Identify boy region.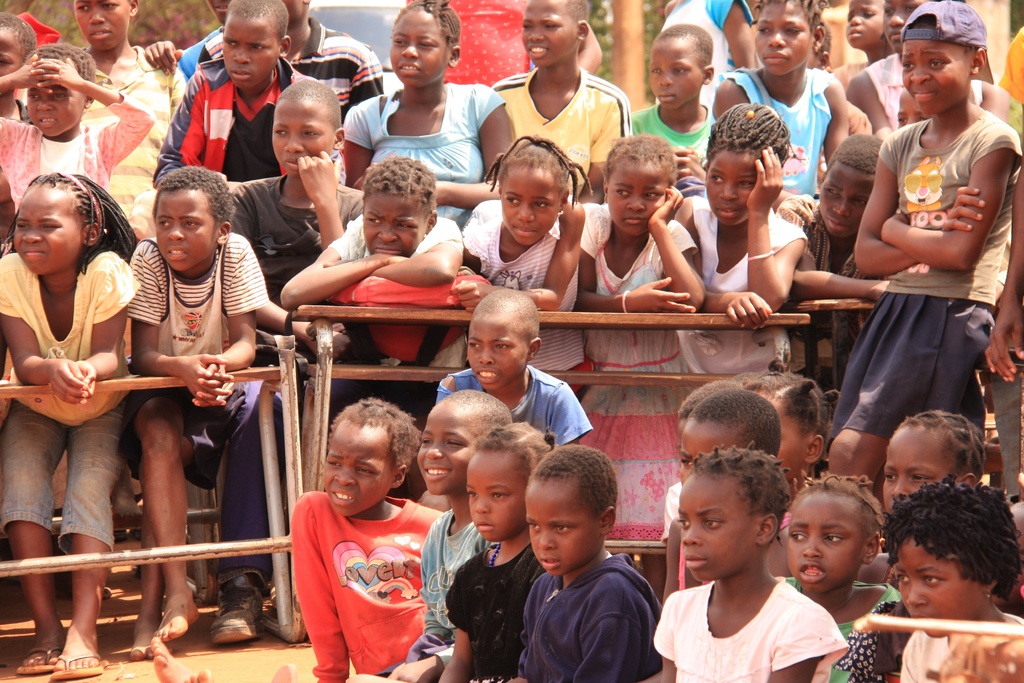
Region: box=[488, 0, 622, 205].
